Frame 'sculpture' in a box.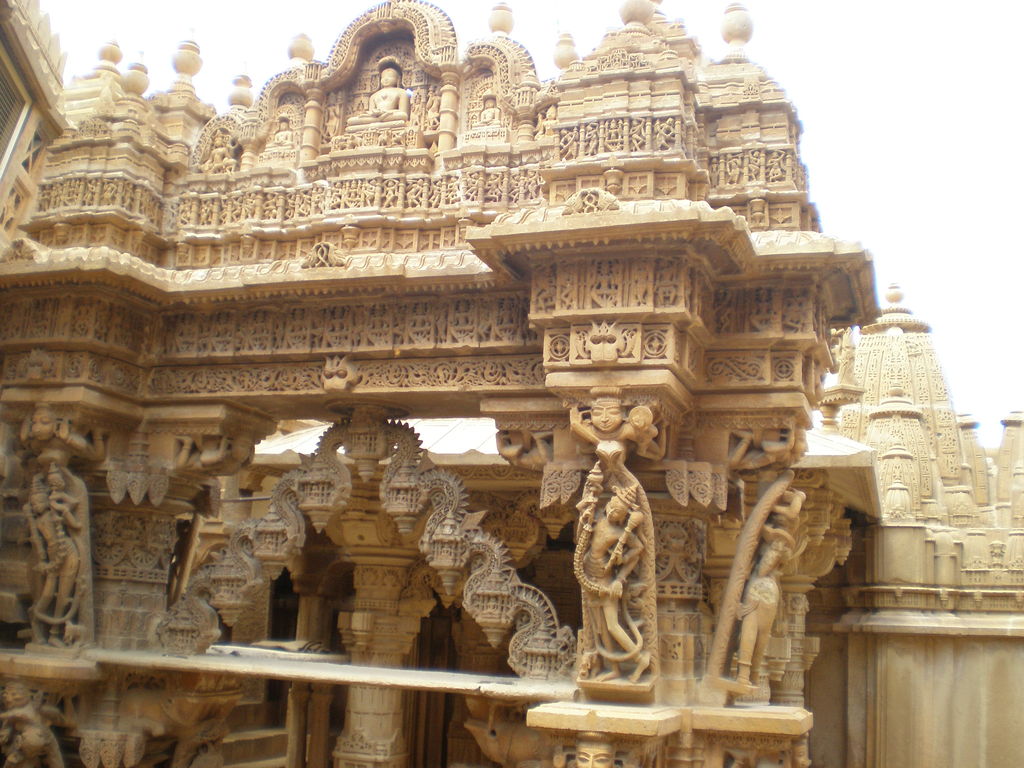
box=[724, 151, 745, 183].
